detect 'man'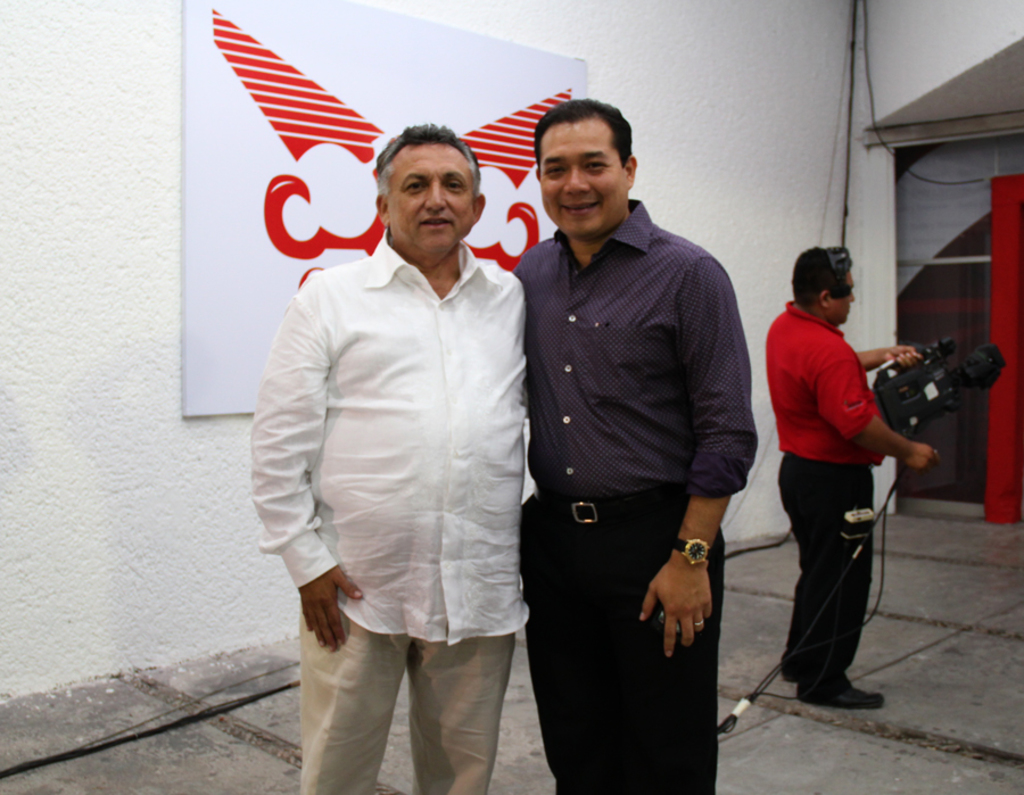
(766,243,940,709)
